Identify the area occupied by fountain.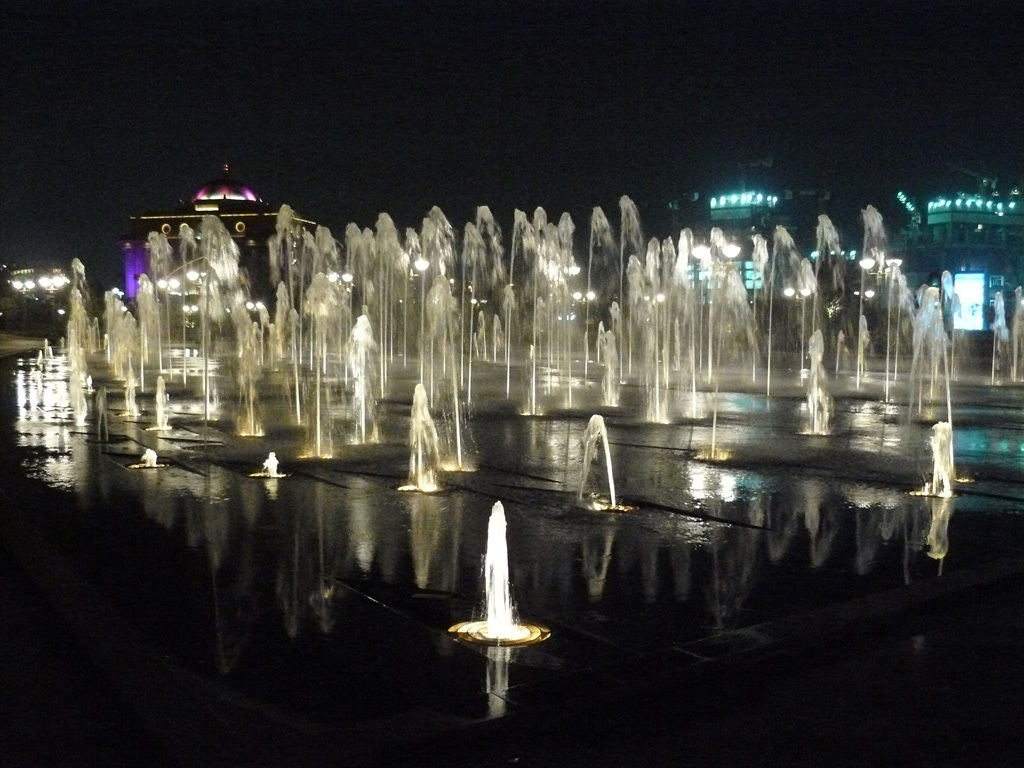
Area: <bbox>442, 500, 555, 697</bbox>.
